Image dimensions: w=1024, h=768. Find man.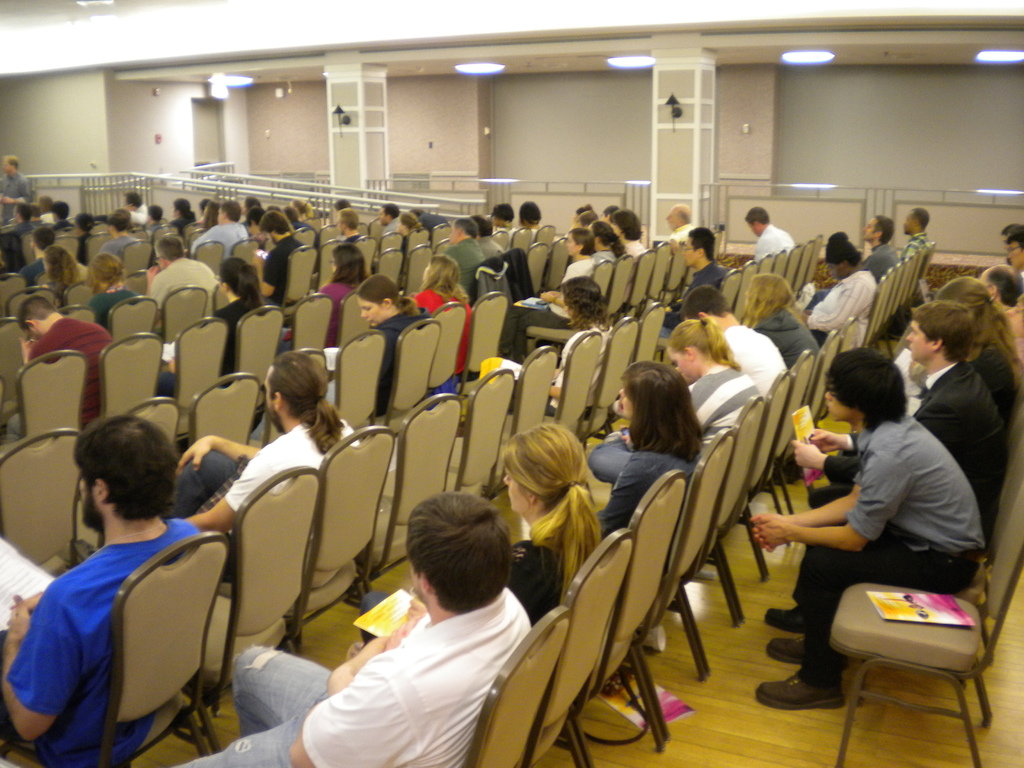
detection(808, 213, 901, 307).
